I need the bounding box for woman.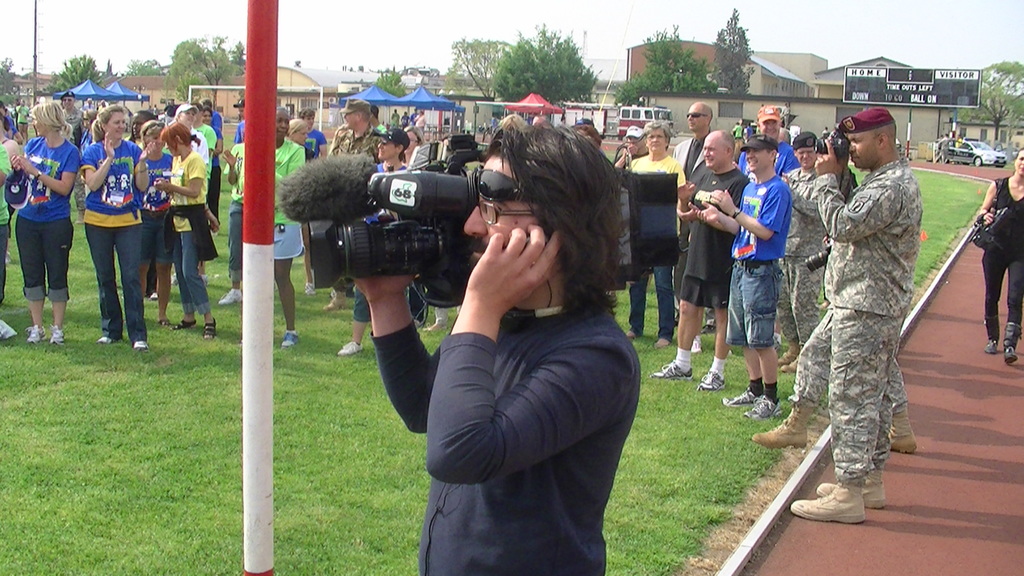
Here it is: (left=156, top=114, right=211, bottom=343).
